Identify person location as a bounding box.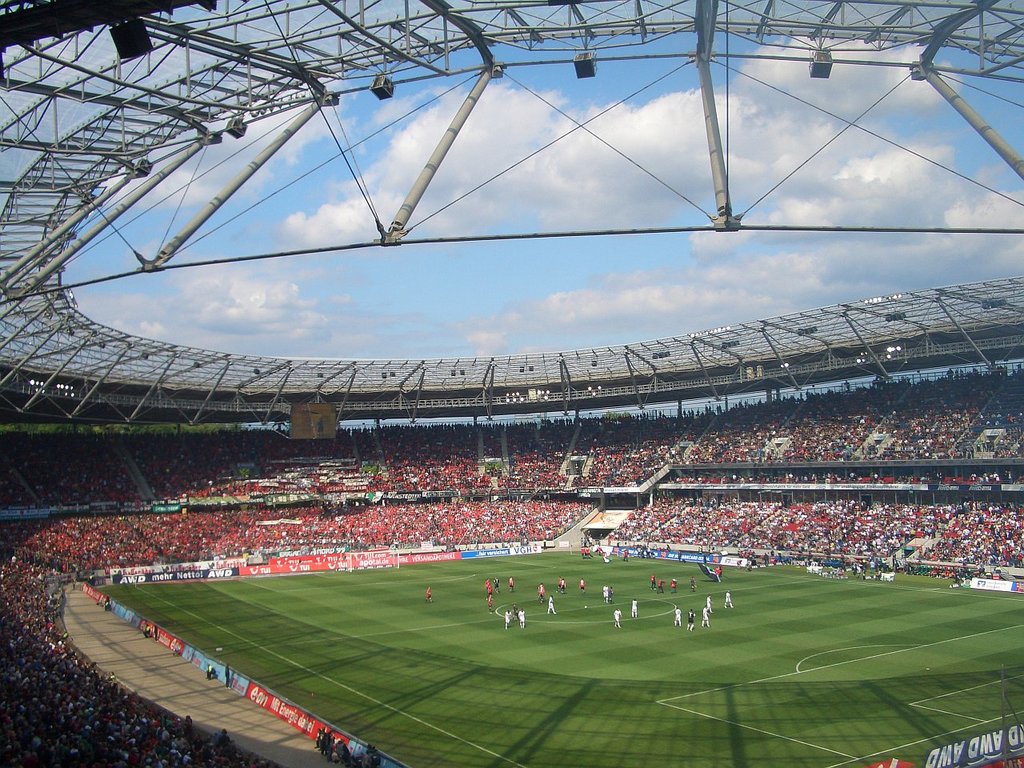
(710, 565, 722, 583).
